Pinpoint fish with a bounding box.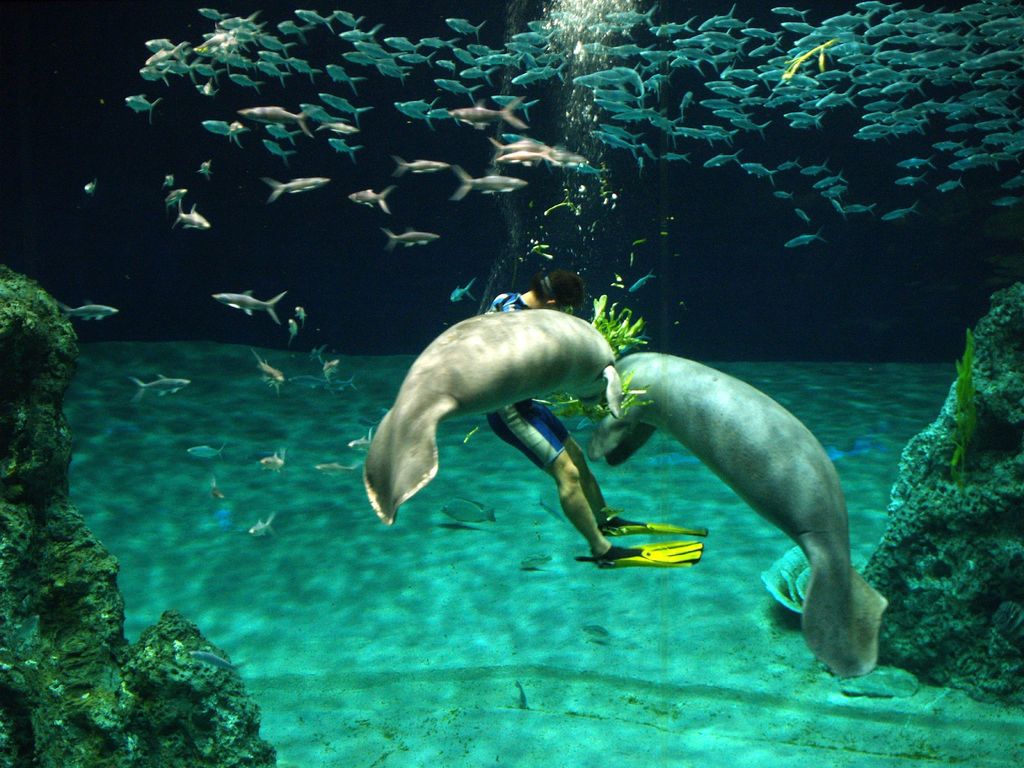
BBox(175, 204, 209, 232).
